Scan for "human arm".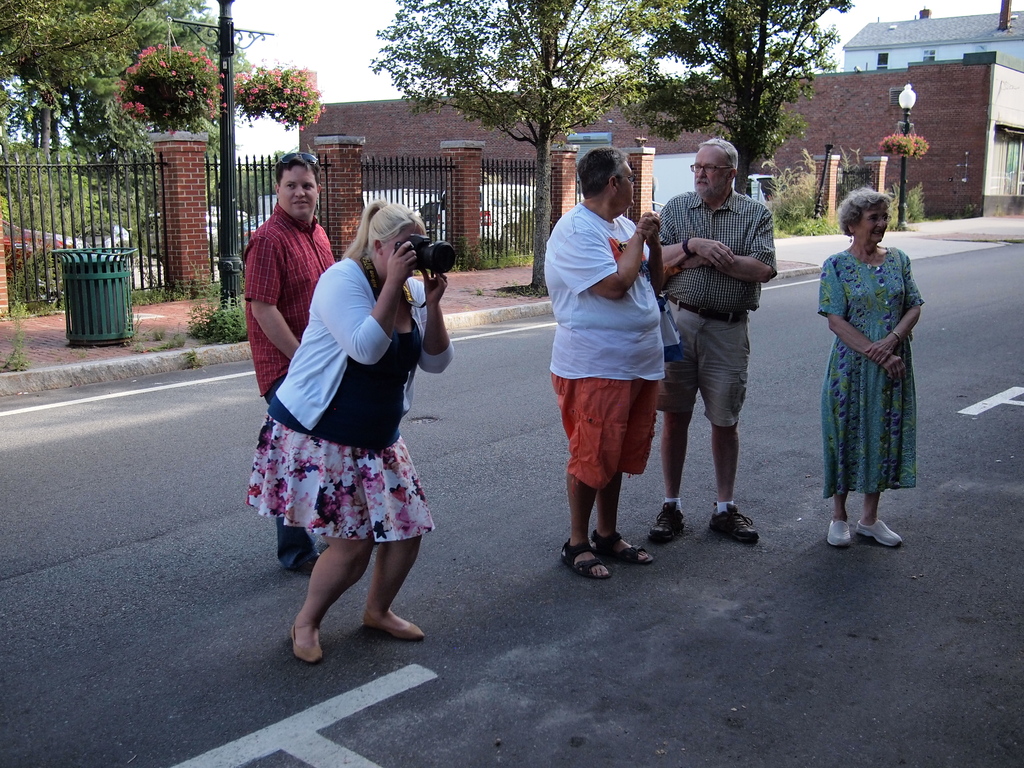
Scan result: region(646, 214, 666, 291).
